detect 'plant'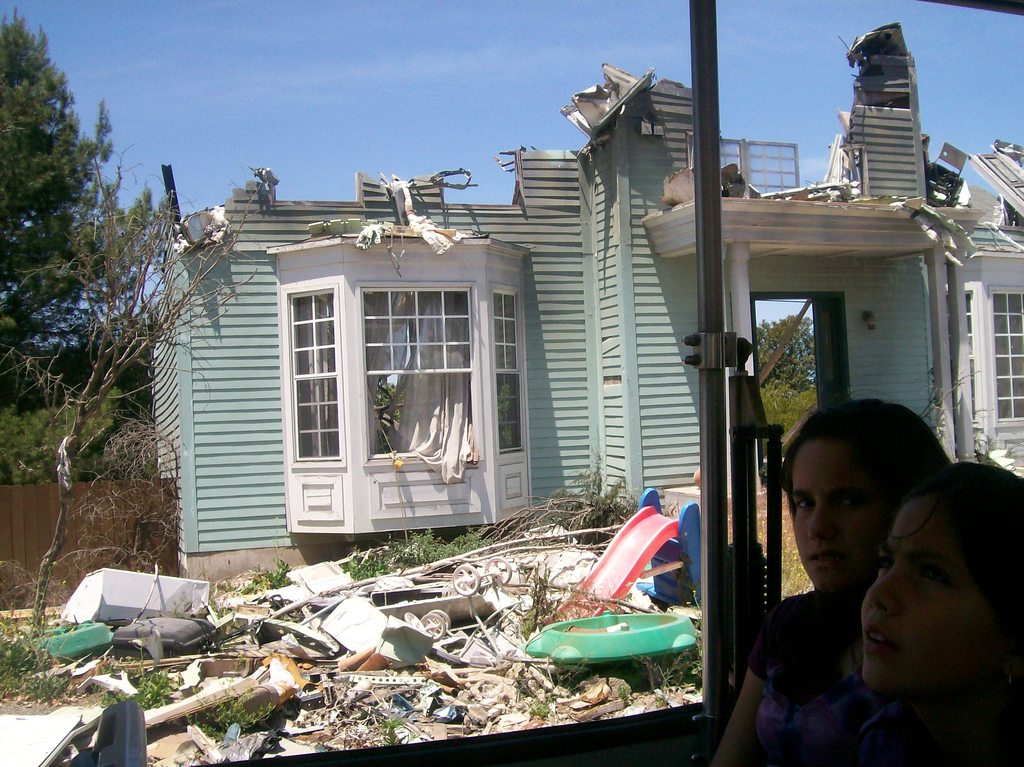
(left=911, top=363, right=1020, bottom=462)
